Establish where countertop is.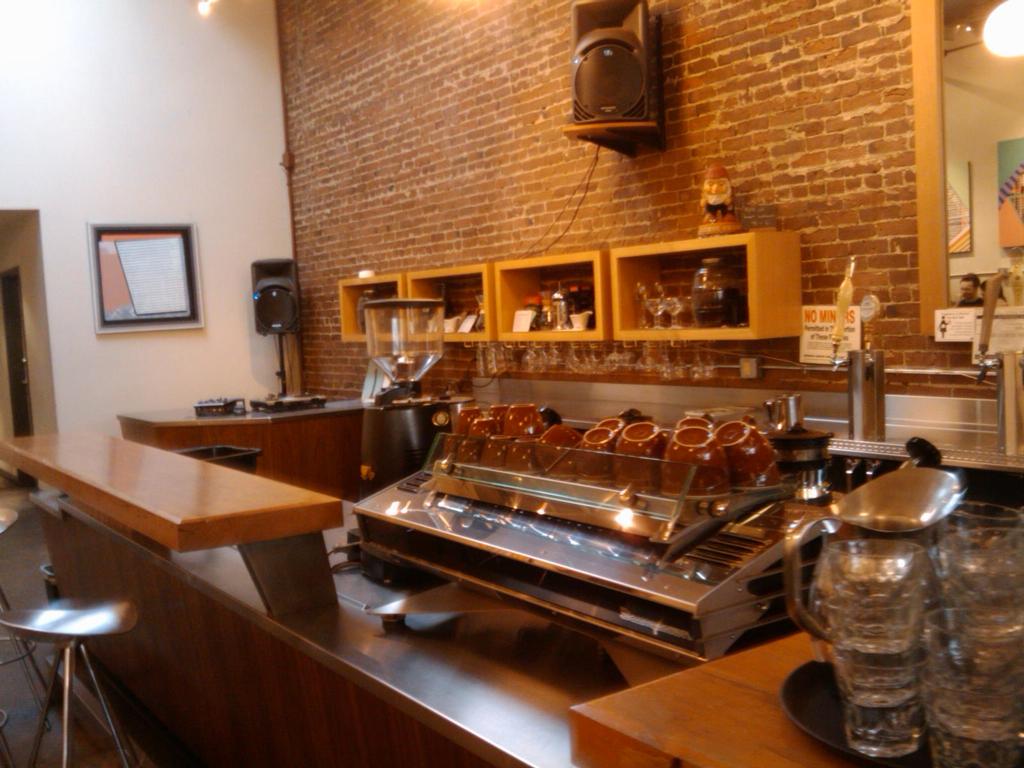
Established at {"x1": 117, "y1": 399, "x2": 364, "y2": 432}.
